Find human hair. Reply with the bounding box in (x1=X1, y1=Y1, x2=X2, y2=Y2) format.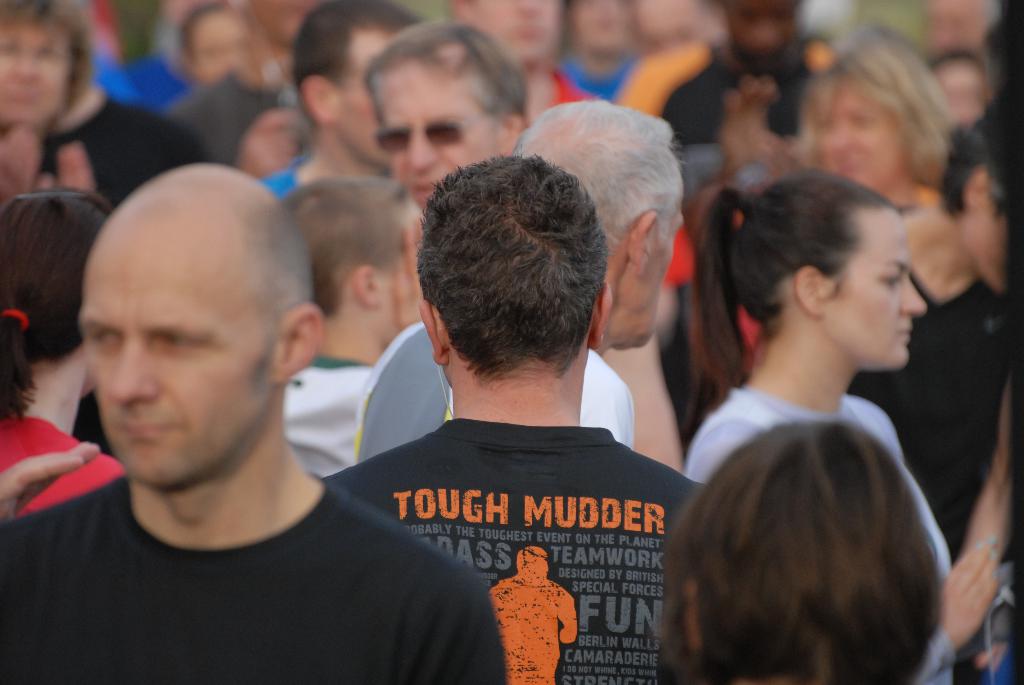
(x1=410, y1=152, x2=607, y2=372).
